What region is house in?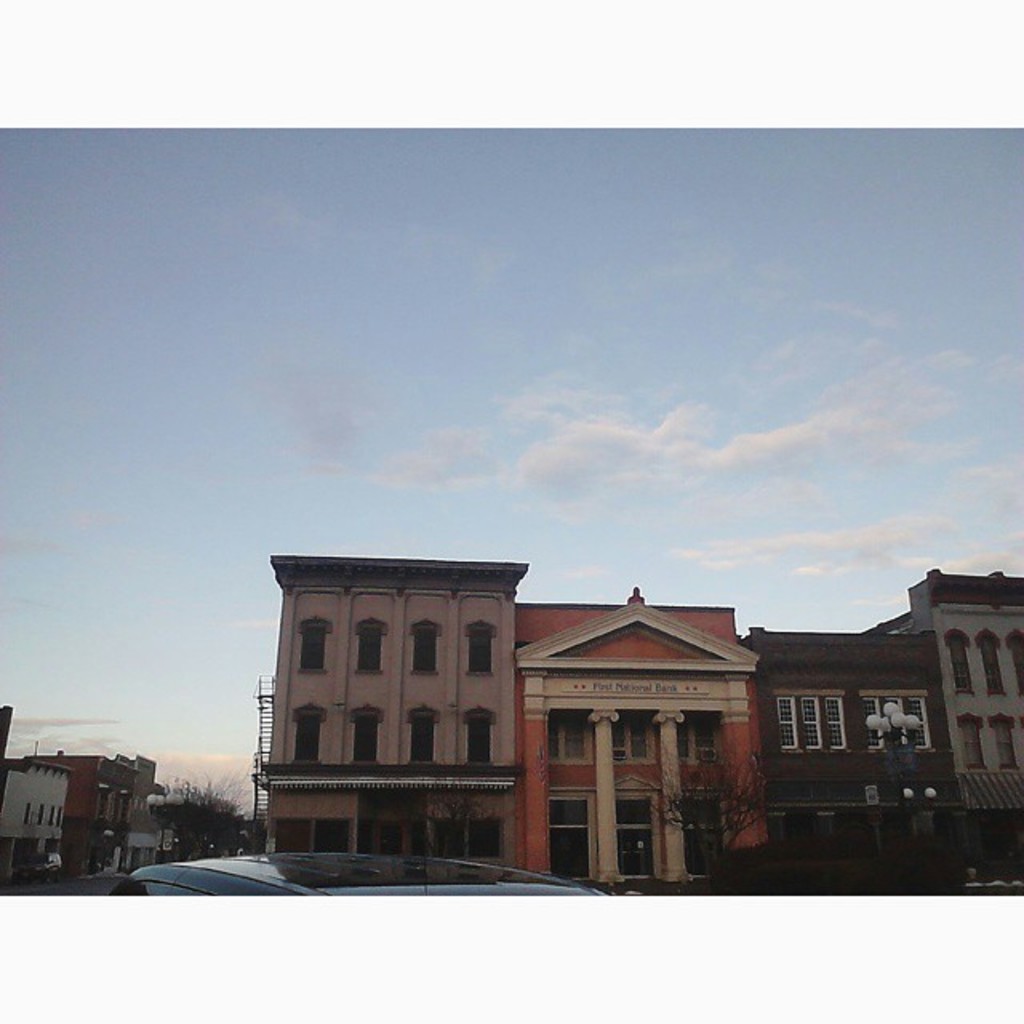
(741, 629, 971, 898).
